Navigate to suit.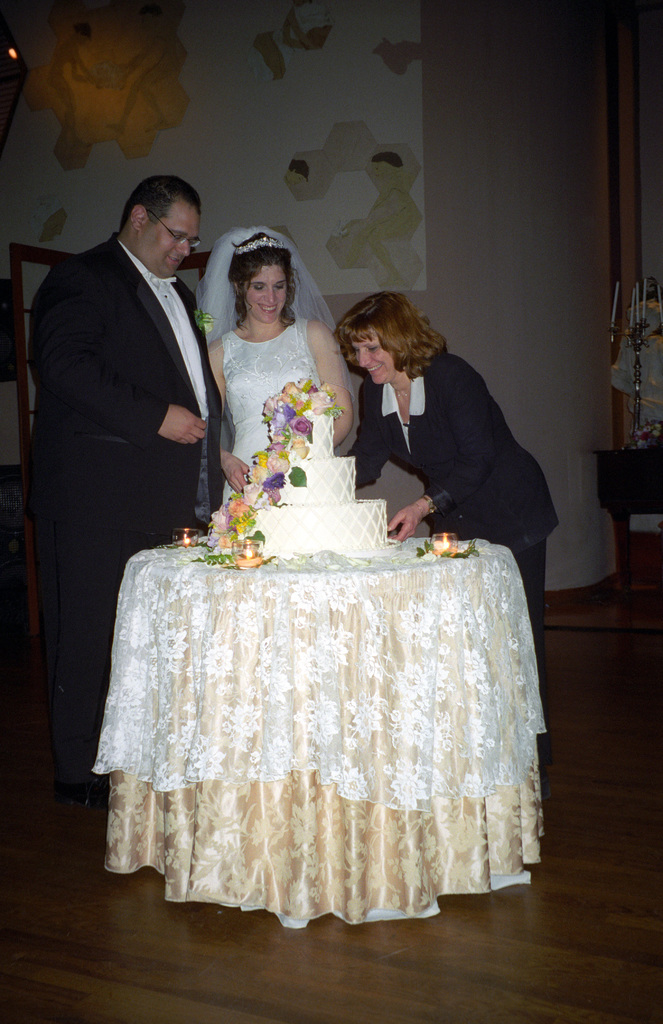
Navigation target: (342, 326, 552, 562).
